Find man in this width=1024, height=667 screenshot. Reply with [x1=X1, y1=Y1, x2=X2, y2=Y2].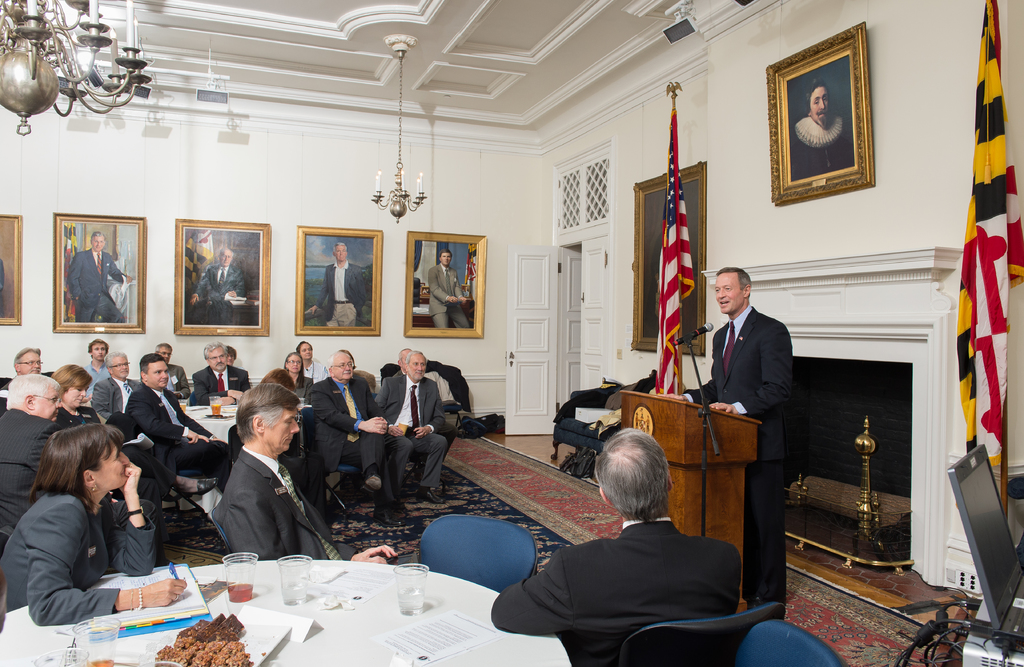
[x1=657, y1=266, x2=790, y2=605].
